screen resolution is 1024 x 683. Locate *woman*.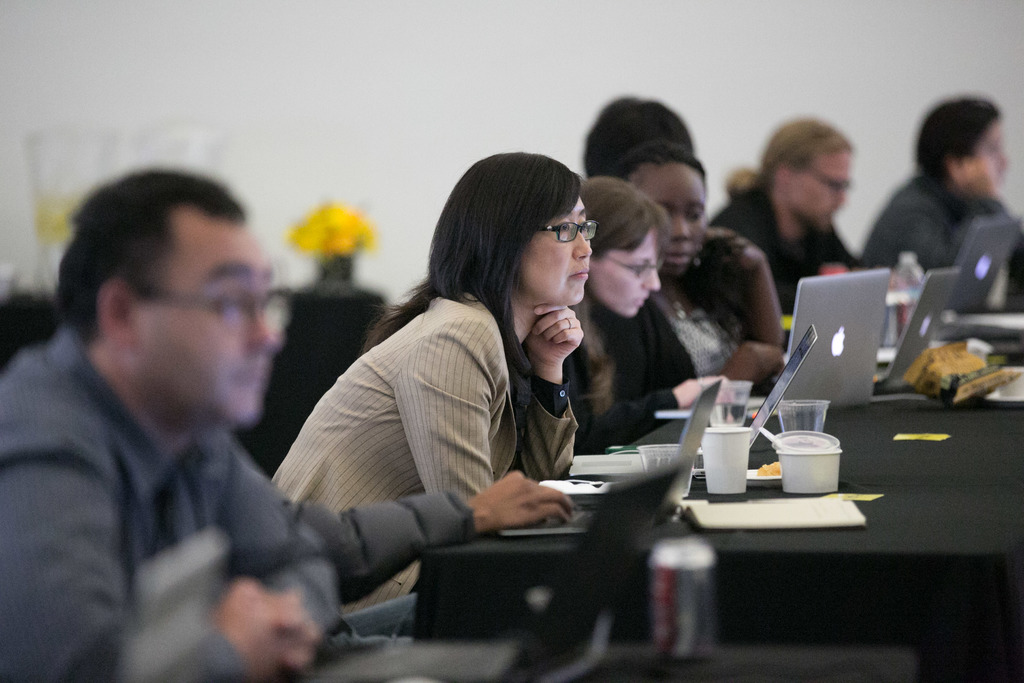
x1=511, y1=183, x2=700, y2=472.
